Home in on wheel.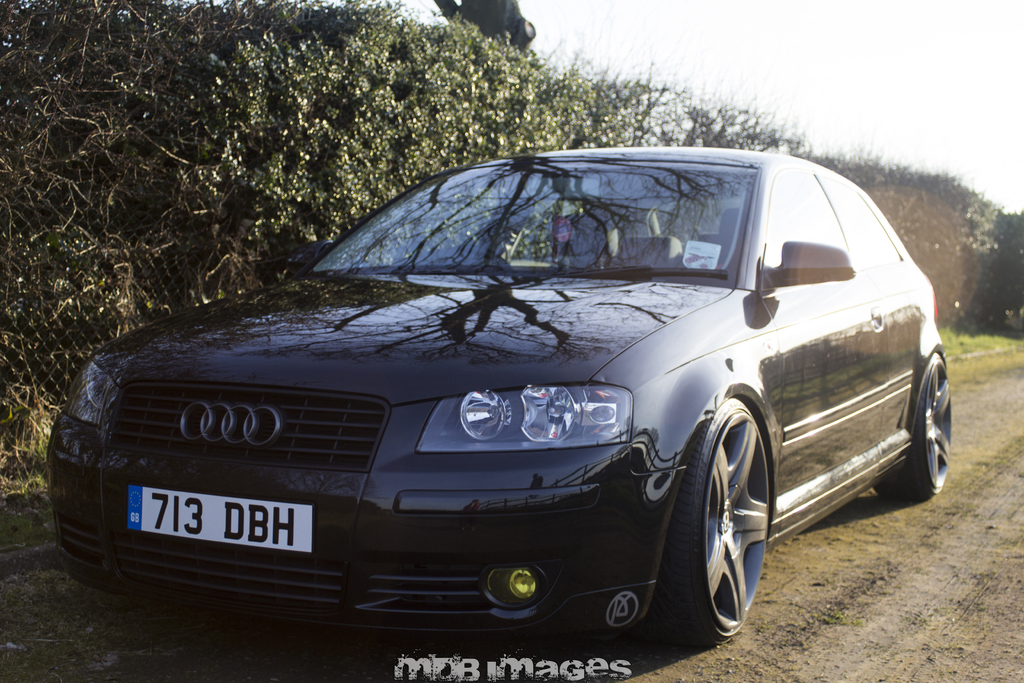
Homed in at bbox(668, 400, 772, 651).
